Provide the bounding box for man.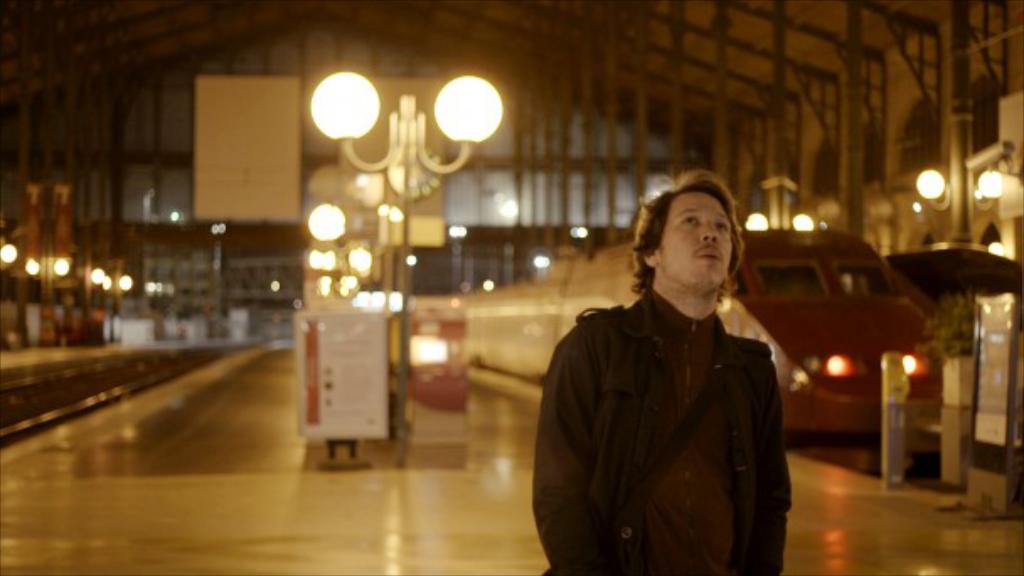
<box>529,163,813,569</box>.
